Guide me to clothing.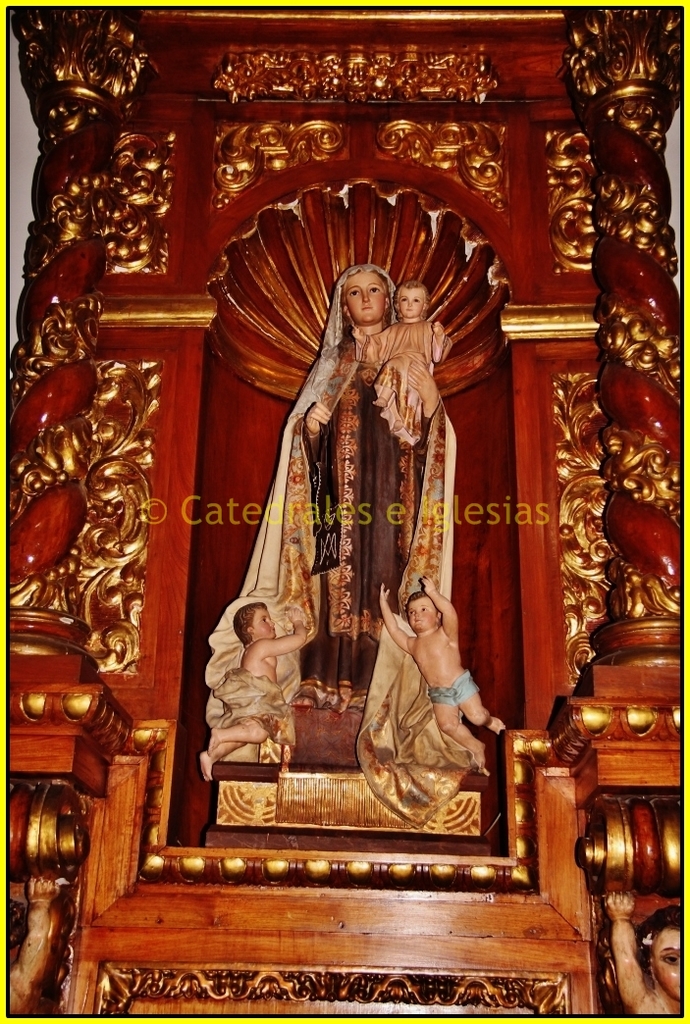
Guidance: <box>430,670,478,709</box>.
